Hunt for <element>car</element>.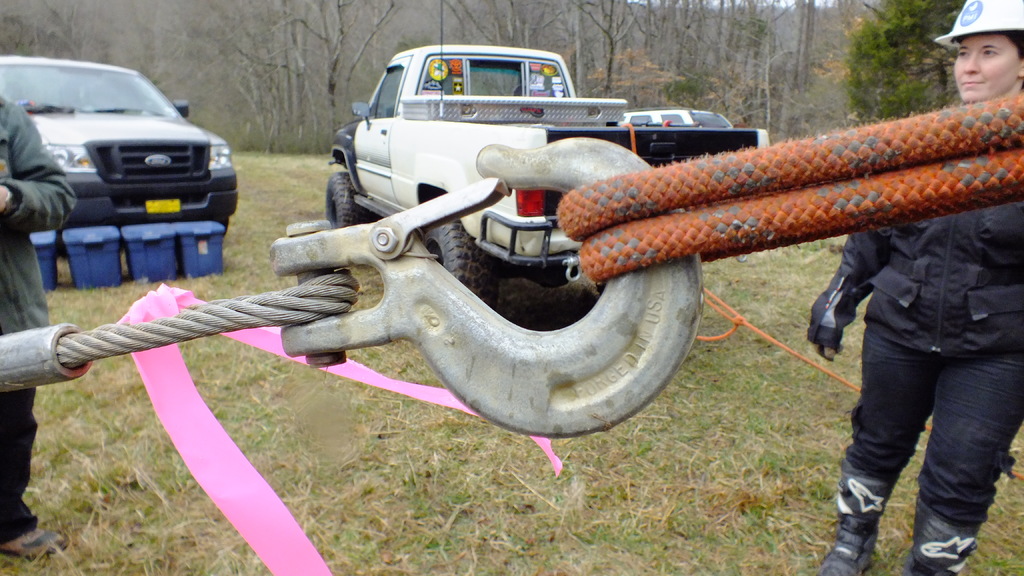
Hunted down at select_region(321, 0, 780, 316).
